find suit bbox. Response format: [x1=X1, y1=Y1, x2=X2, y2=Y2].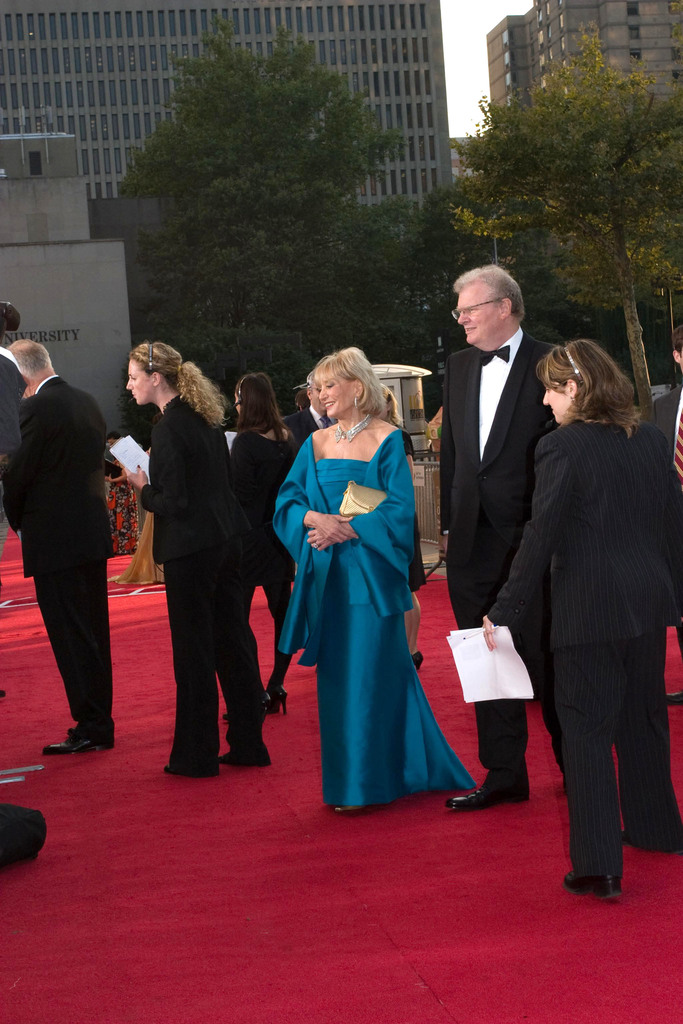
[x1=484, y1=419, x2=682, y2=883].
